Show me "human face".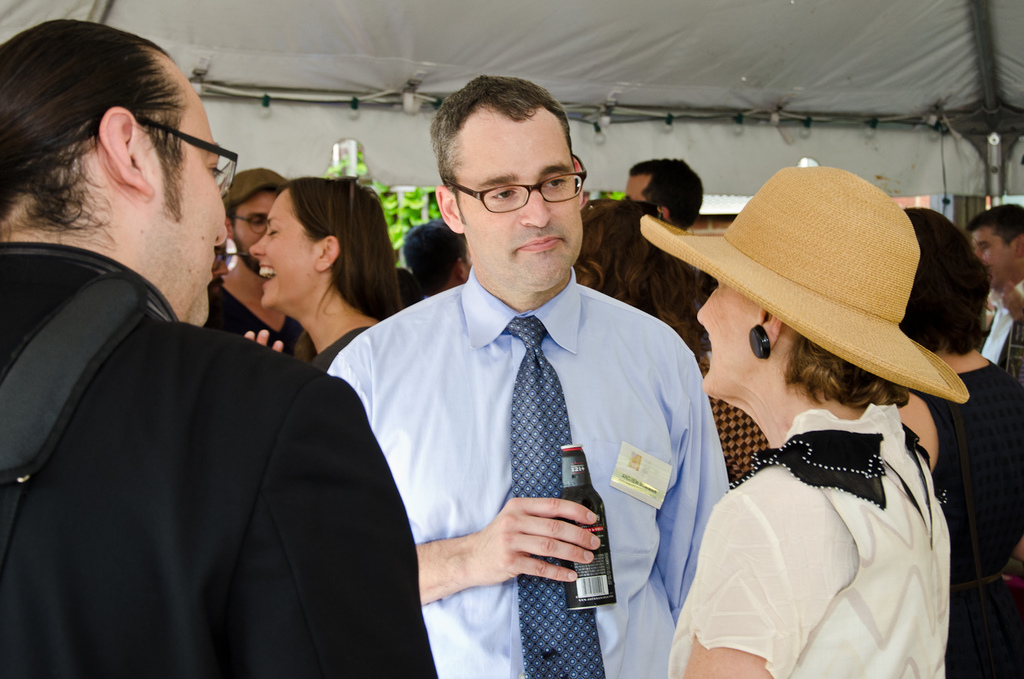
"human face" is here: box(969, 229, 1010, 290).
